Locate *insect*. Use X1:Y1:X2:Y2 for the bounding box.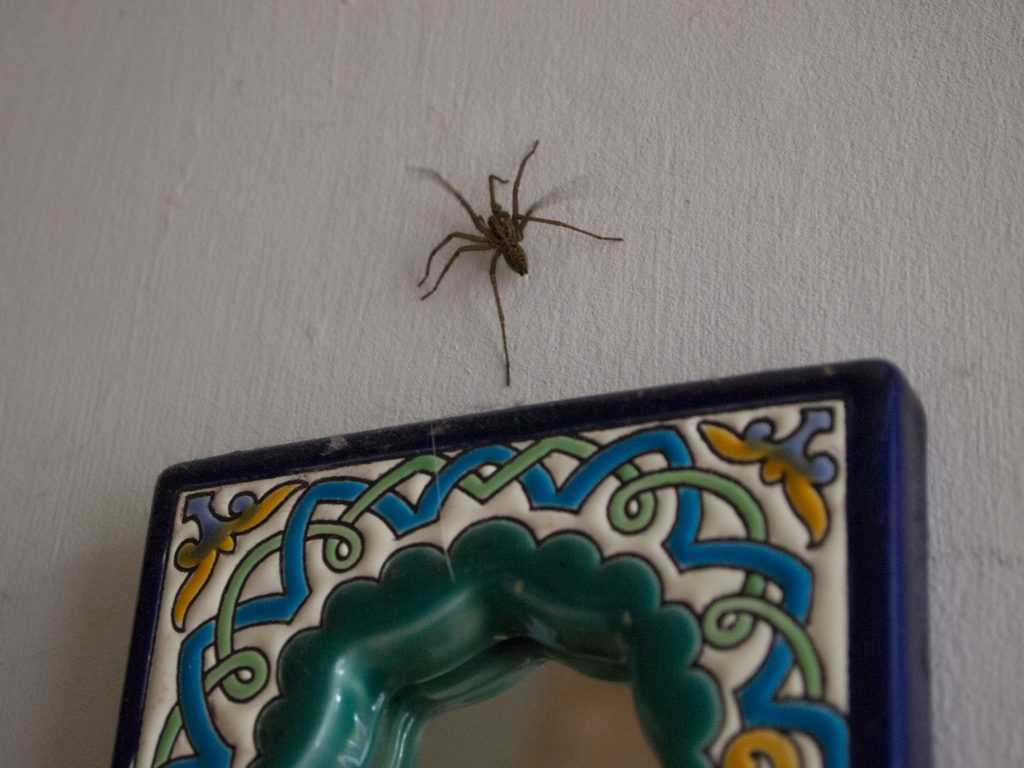
412:133:629:382.
